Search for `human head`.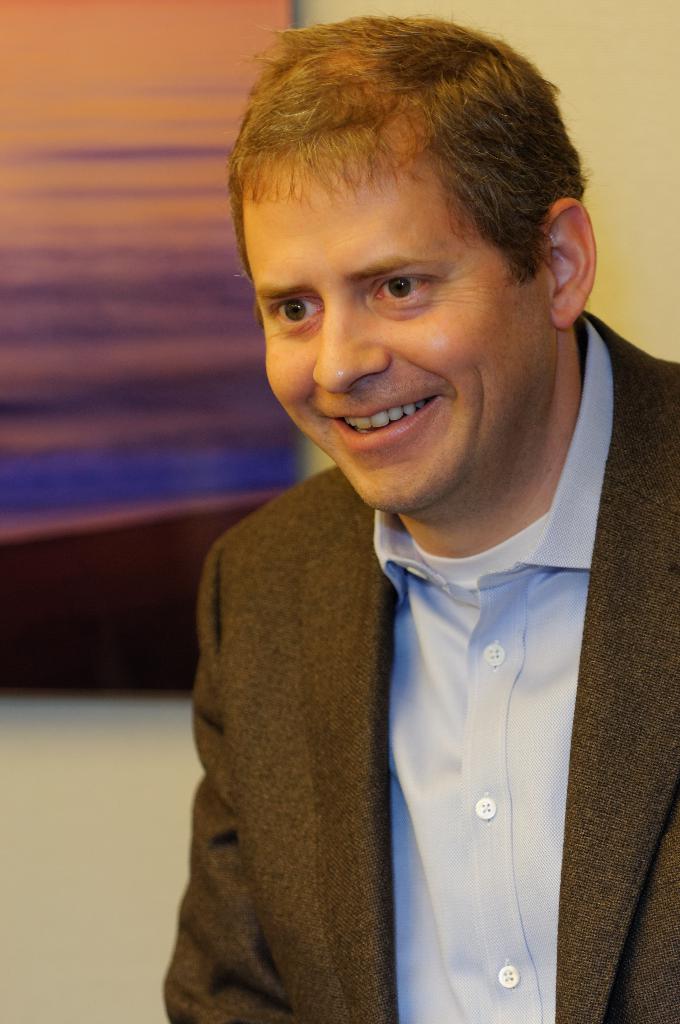
Found at BBox(223, 10, 593, 508).
